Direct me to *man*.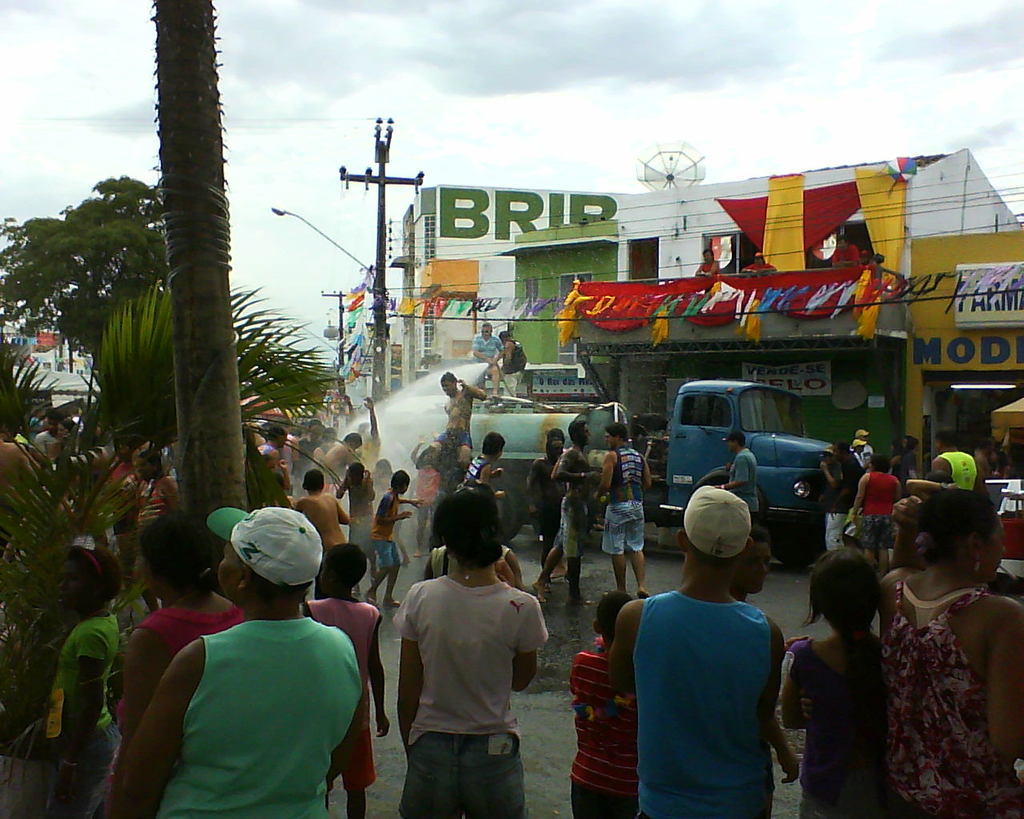
Direction: [426, 371, 485, 476].
